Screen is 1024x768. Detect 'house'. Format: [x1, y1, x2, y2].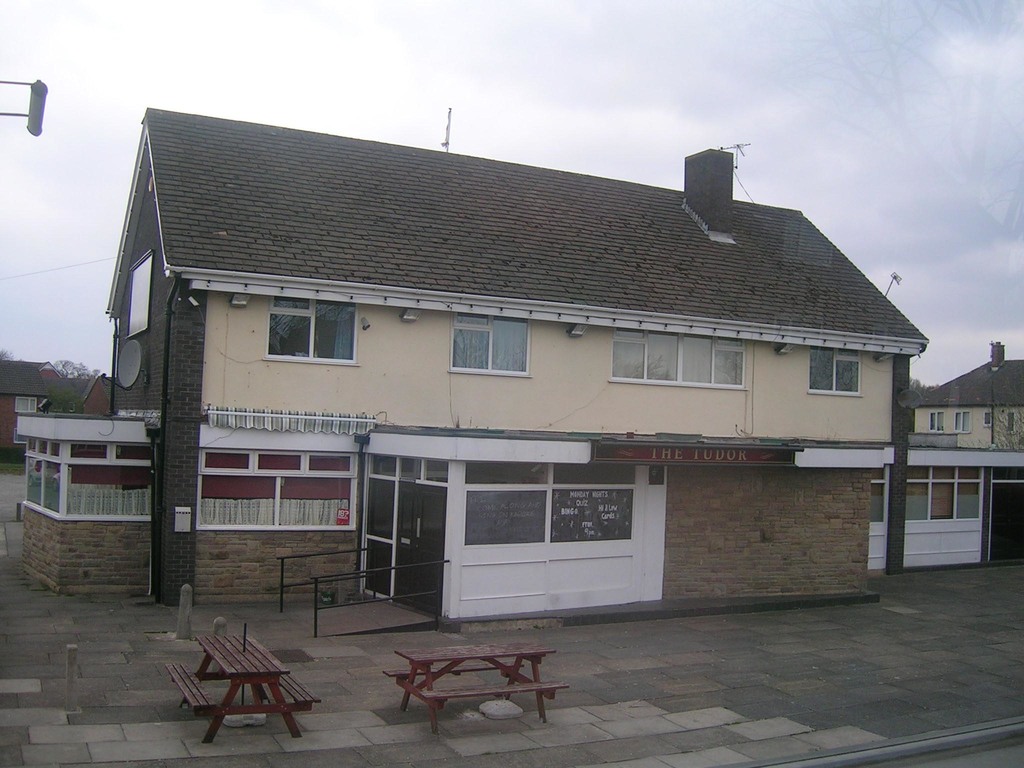
[113, 89, 924, 663].
